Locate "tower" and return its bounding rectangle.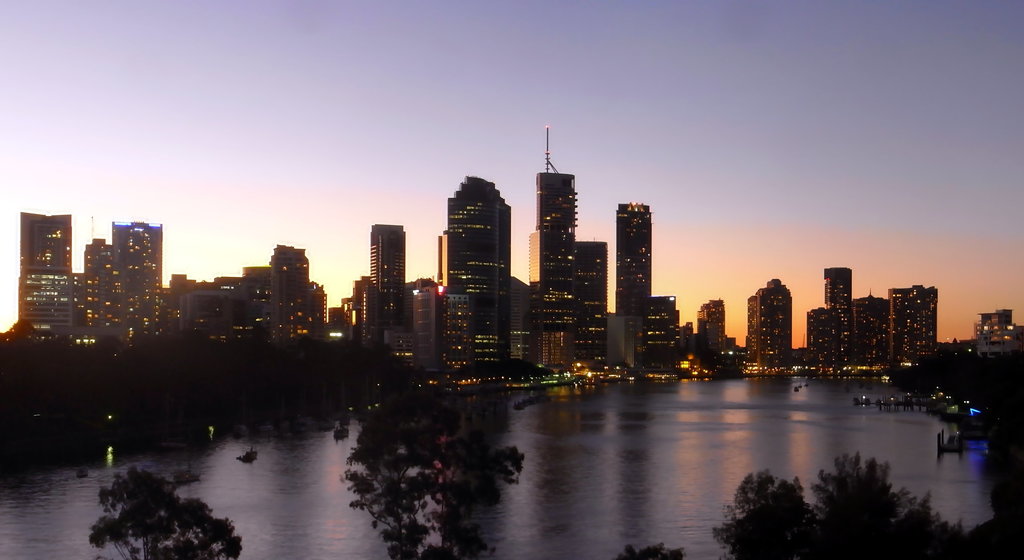
826 269 855 364.
